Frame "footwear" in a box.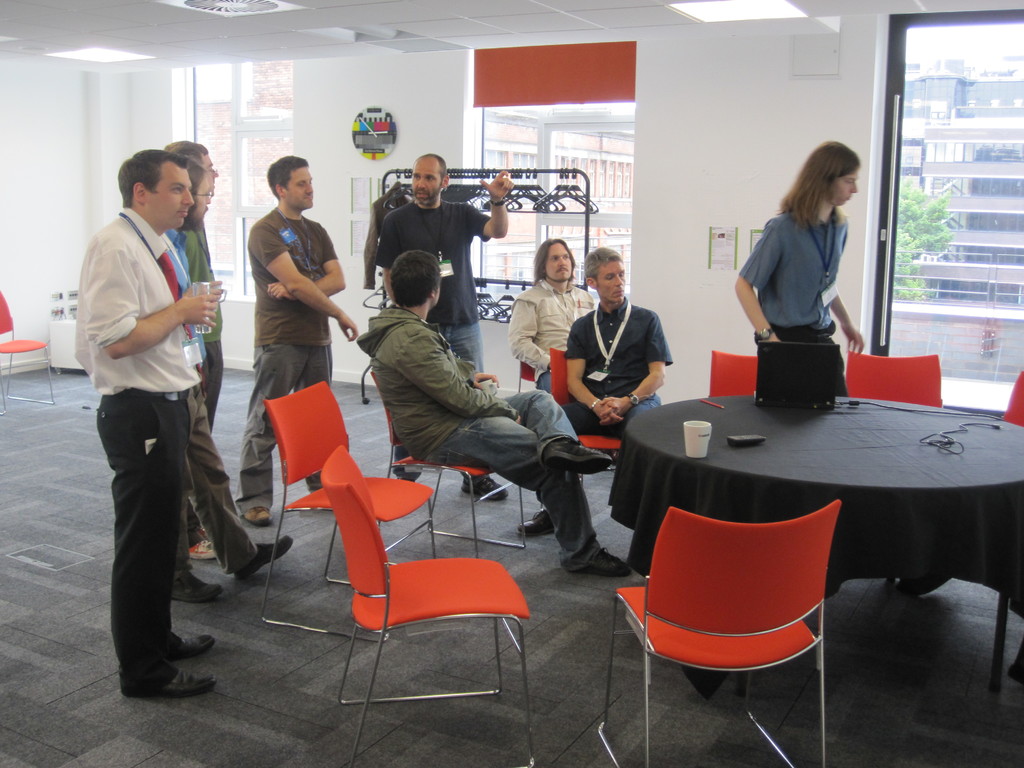
box(233, 532, 292, 581).
